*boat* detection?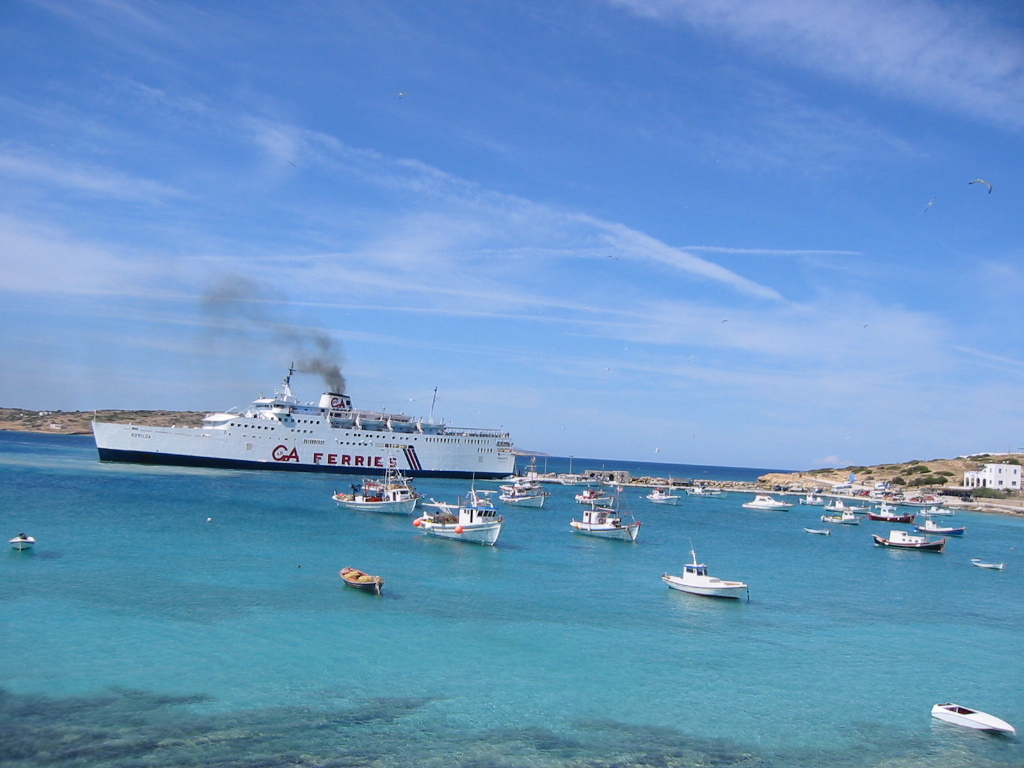
<box>874,525,948,554</box>
